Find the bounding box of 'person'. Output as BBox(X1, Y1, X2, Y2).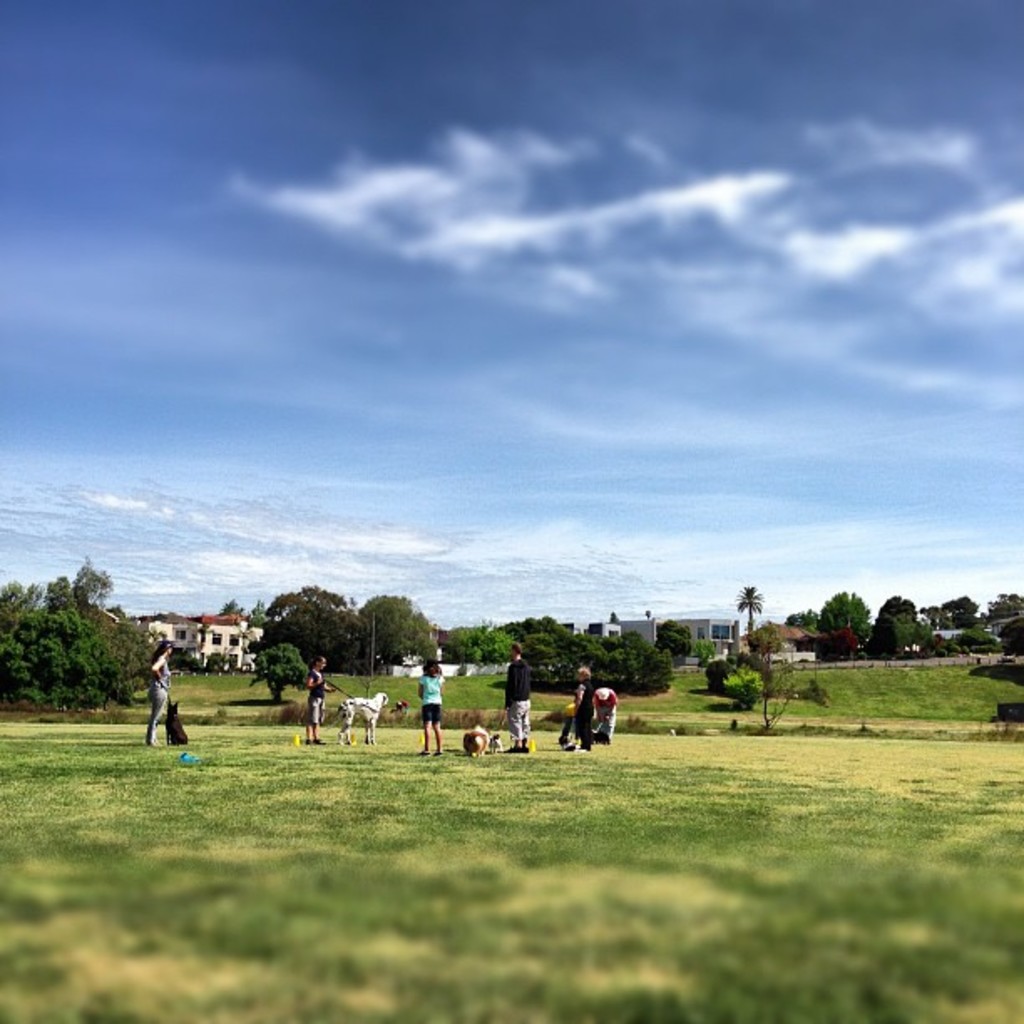
BBox(395, 671, 475, 765).
